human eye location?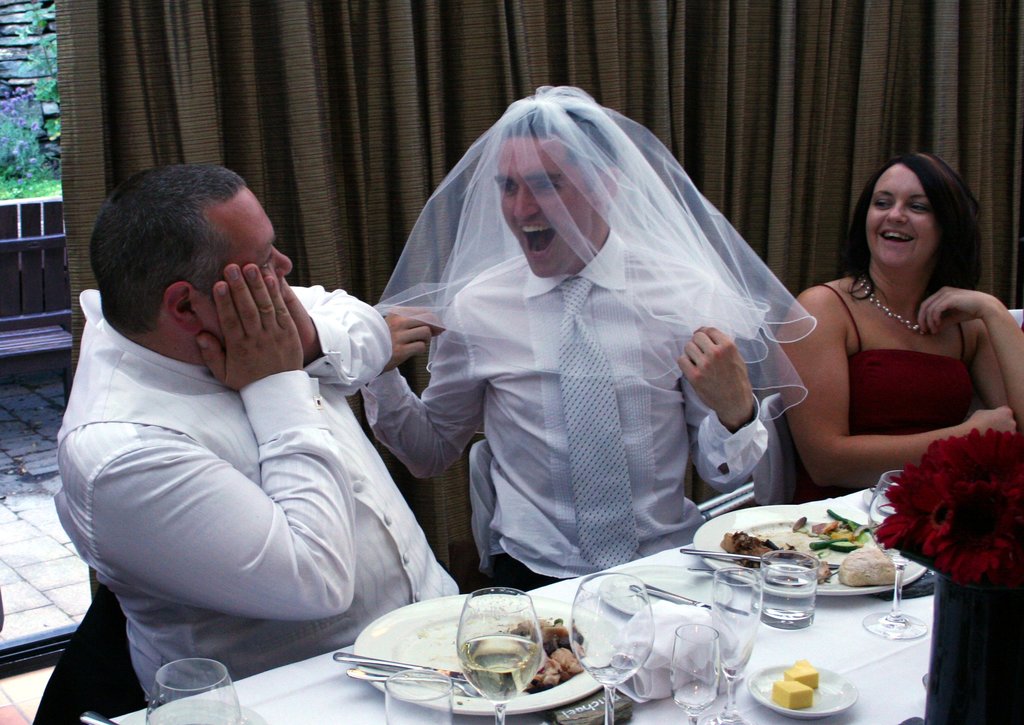
(left=906, top=198, right=936, bottom=220)
